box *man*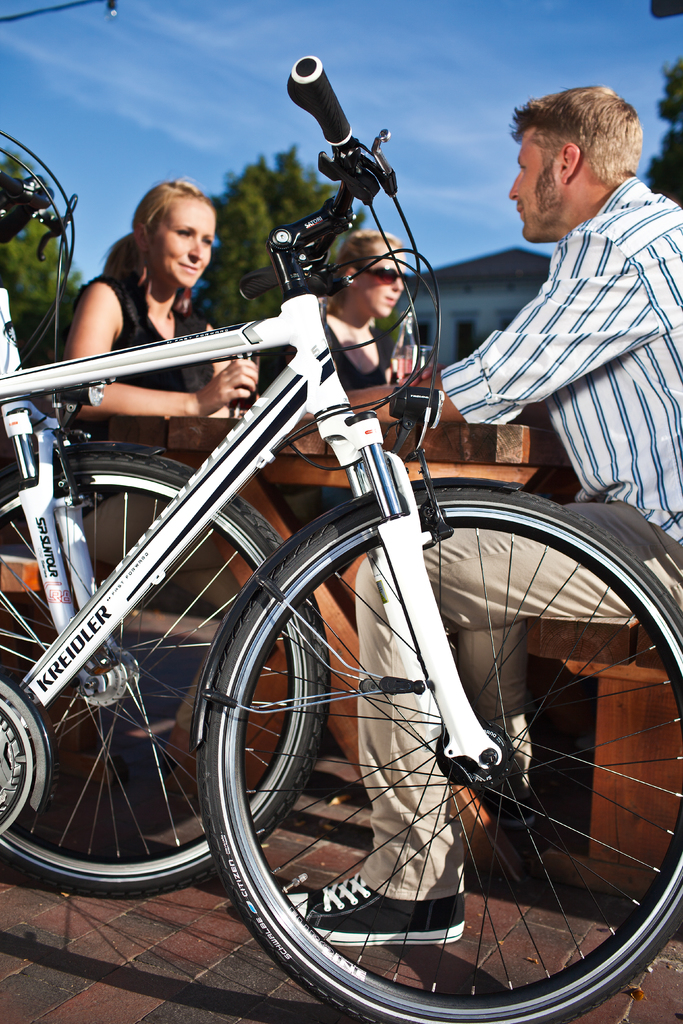
(286,83,682,950)
